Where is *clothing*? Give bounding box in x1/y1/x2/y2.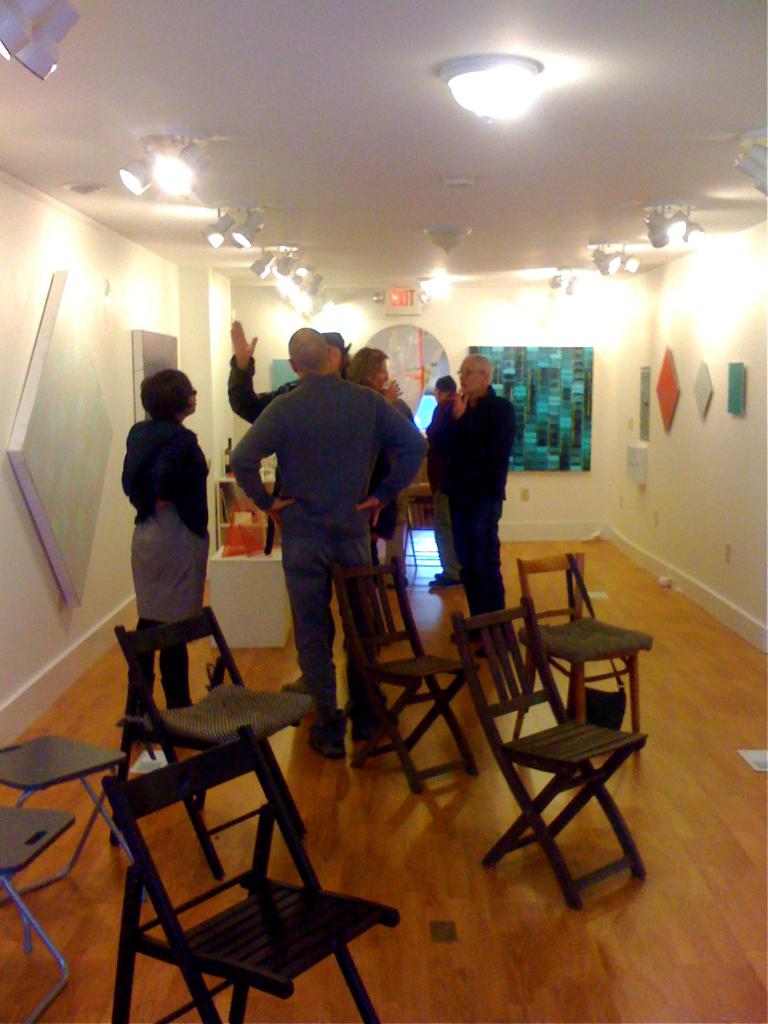
228/358/428/719.
